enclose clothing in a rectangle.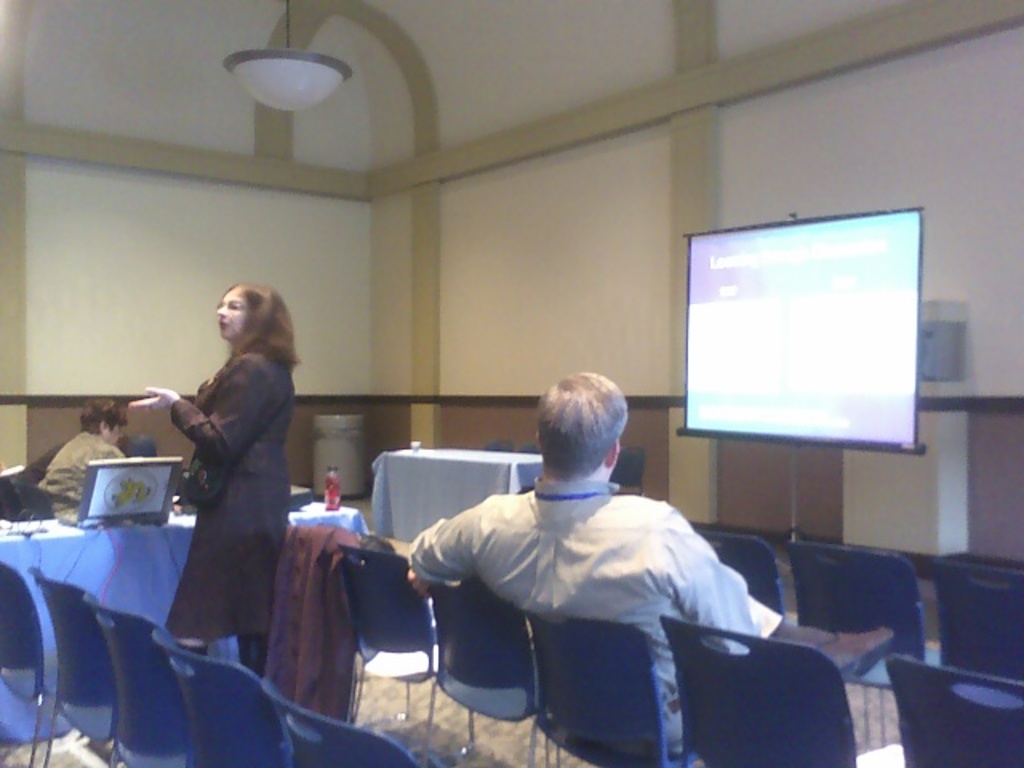
bbox(398, 478, 786, 755).
